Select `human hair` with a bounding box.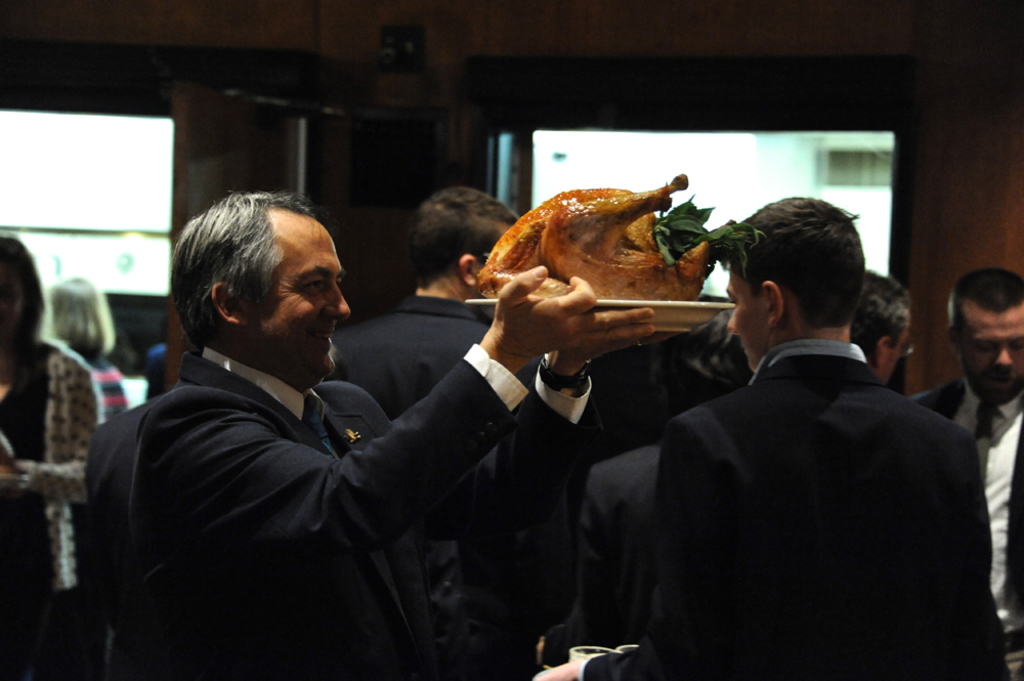
(x1=168, y1=189, x2=340, y2=369).
